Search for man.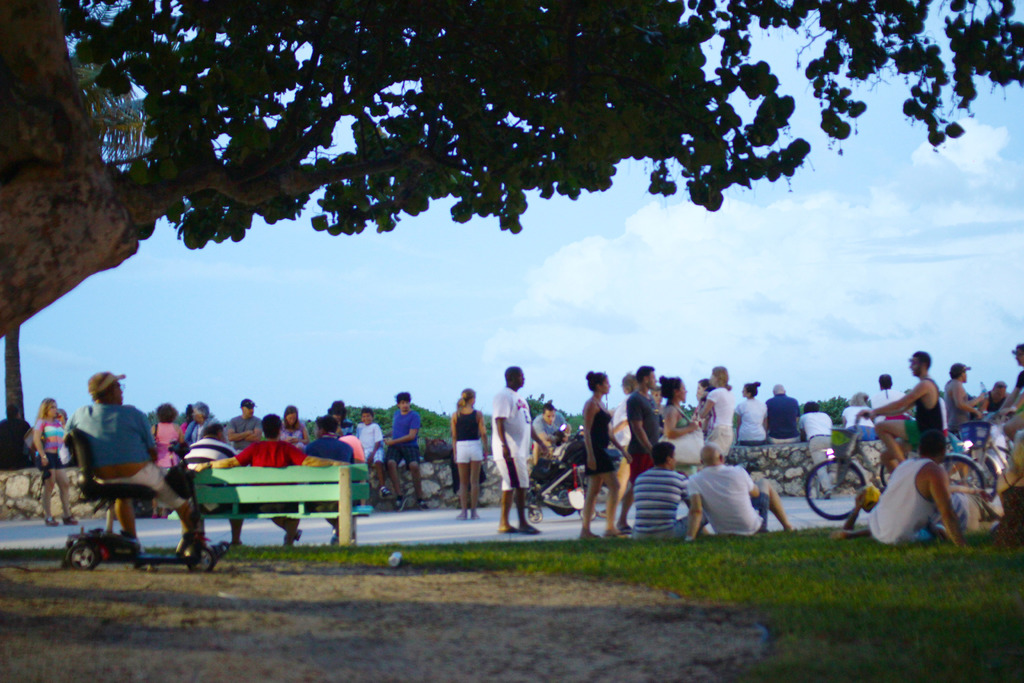
Found at (left=54, top=388, right=186, bottom=556).
